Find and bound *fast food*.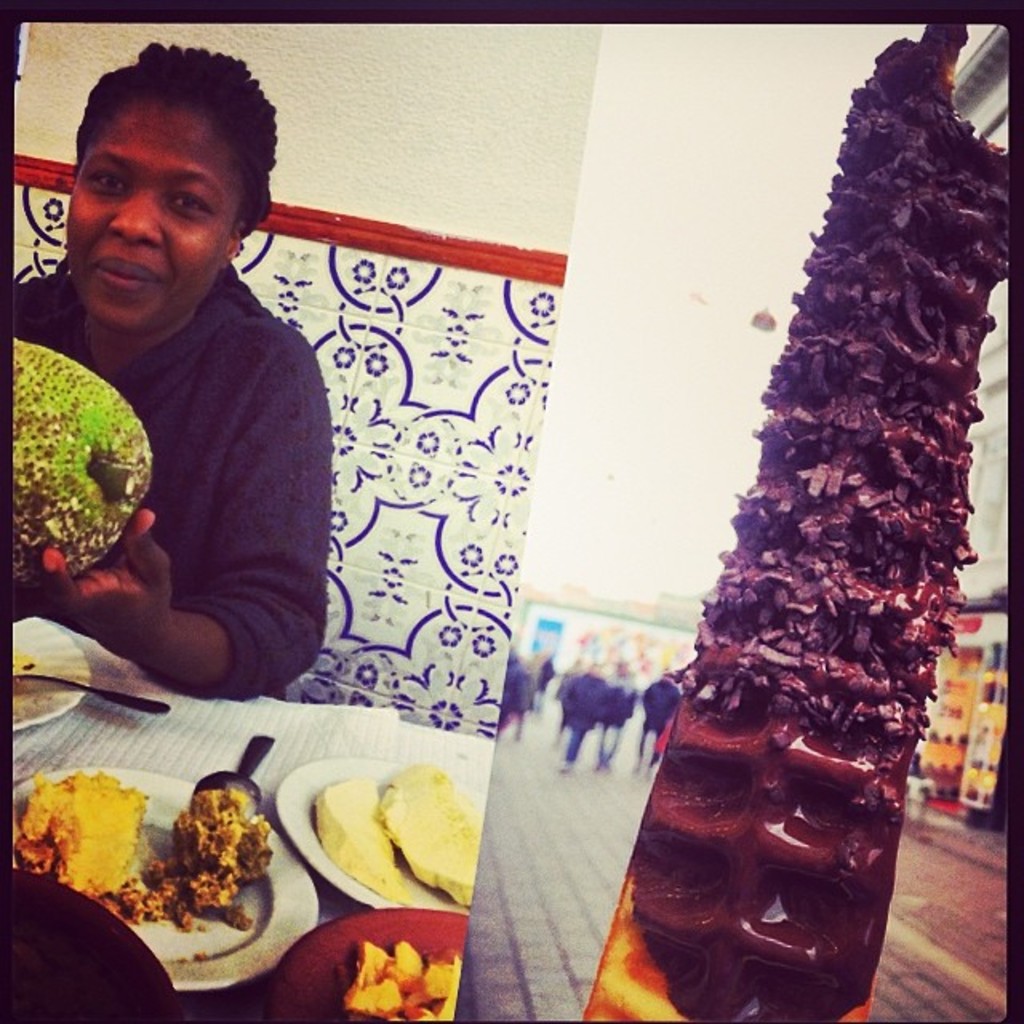
Bound: rect(320, 773, 422, 909).
